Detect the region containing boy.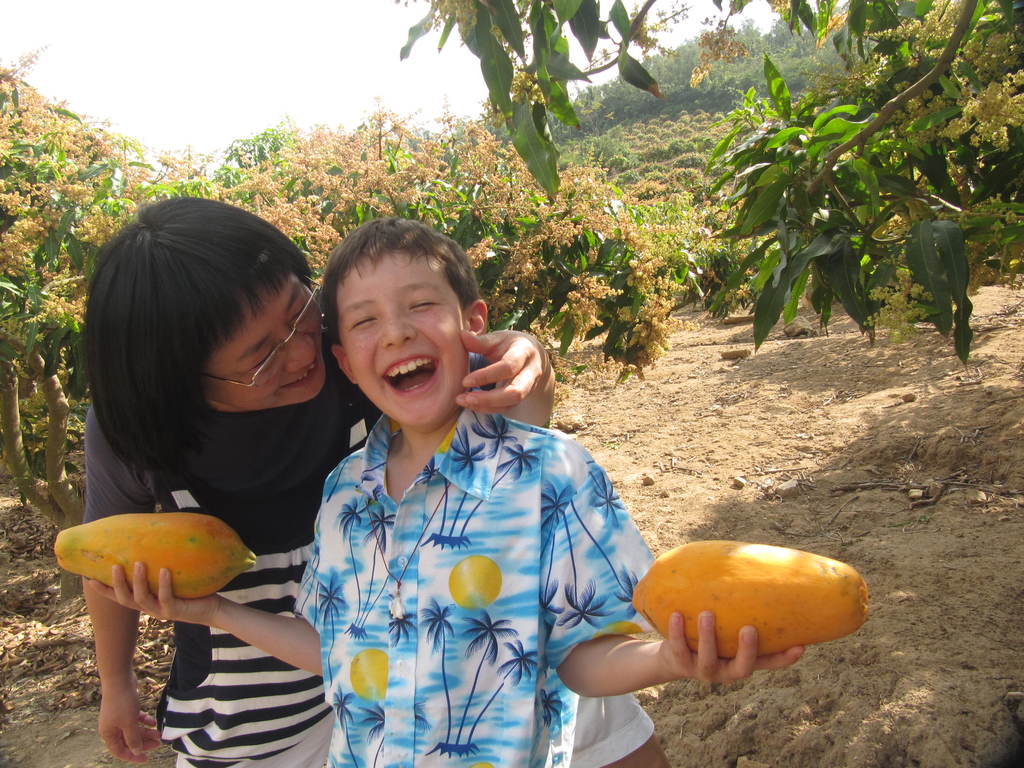
<box>255,211,570,689</box>.
